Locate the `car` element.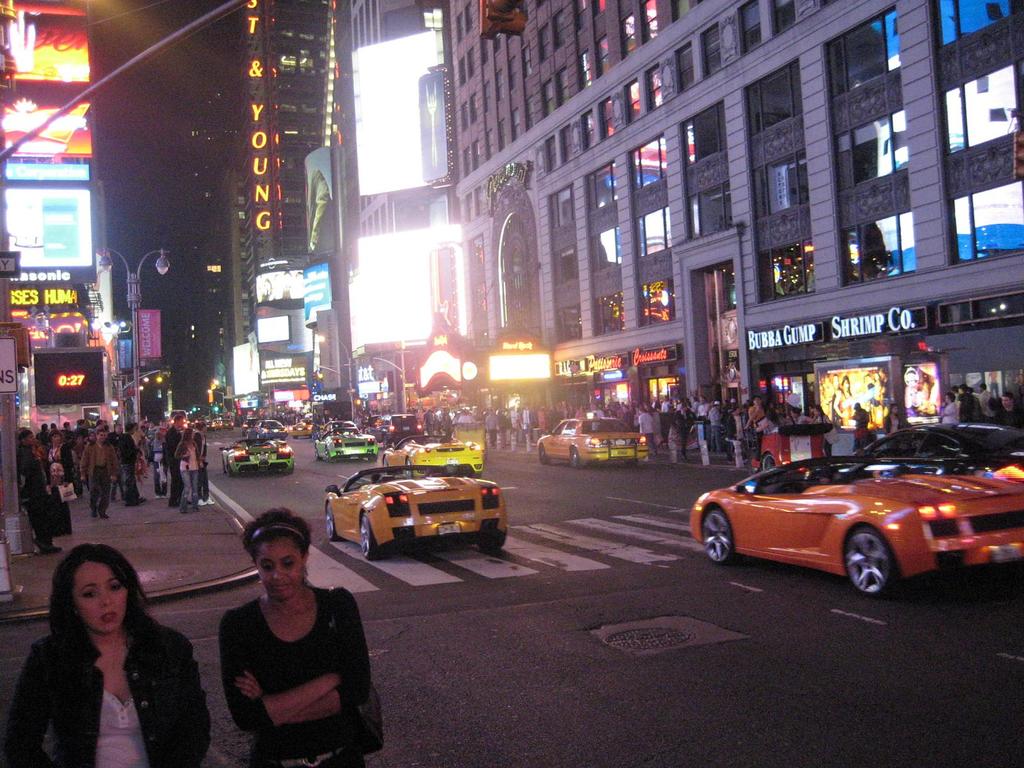
Element bbox: <region>372, 435, 488, 482</region>.
